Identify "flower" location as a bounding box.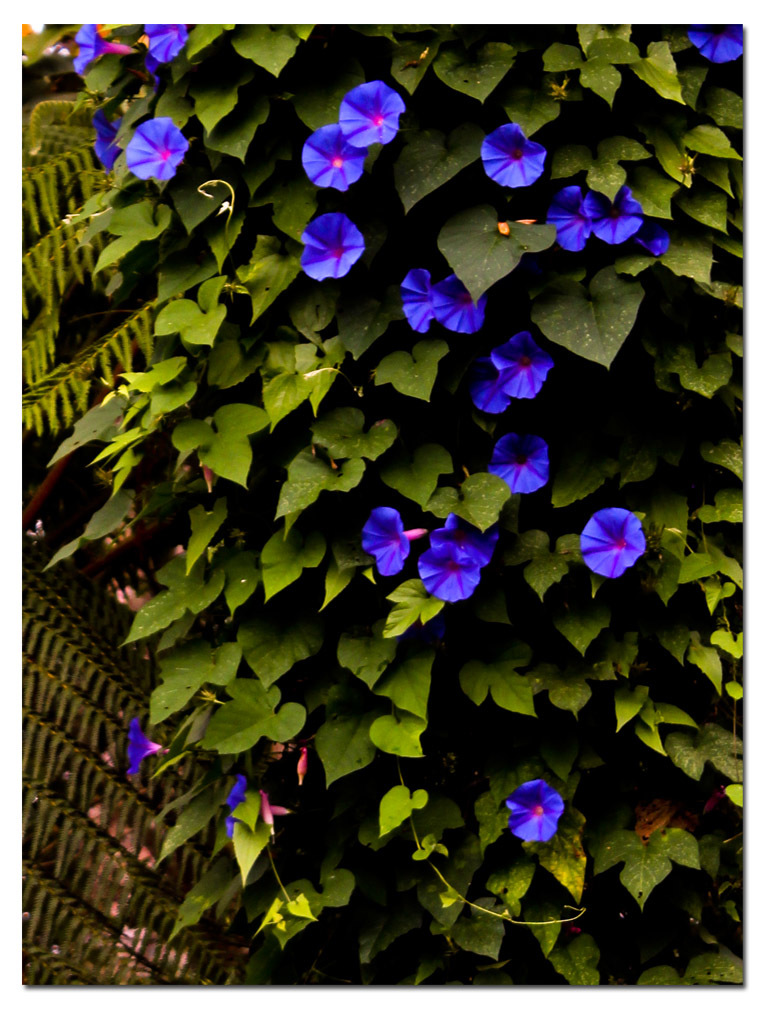
(90,111,122,172).
